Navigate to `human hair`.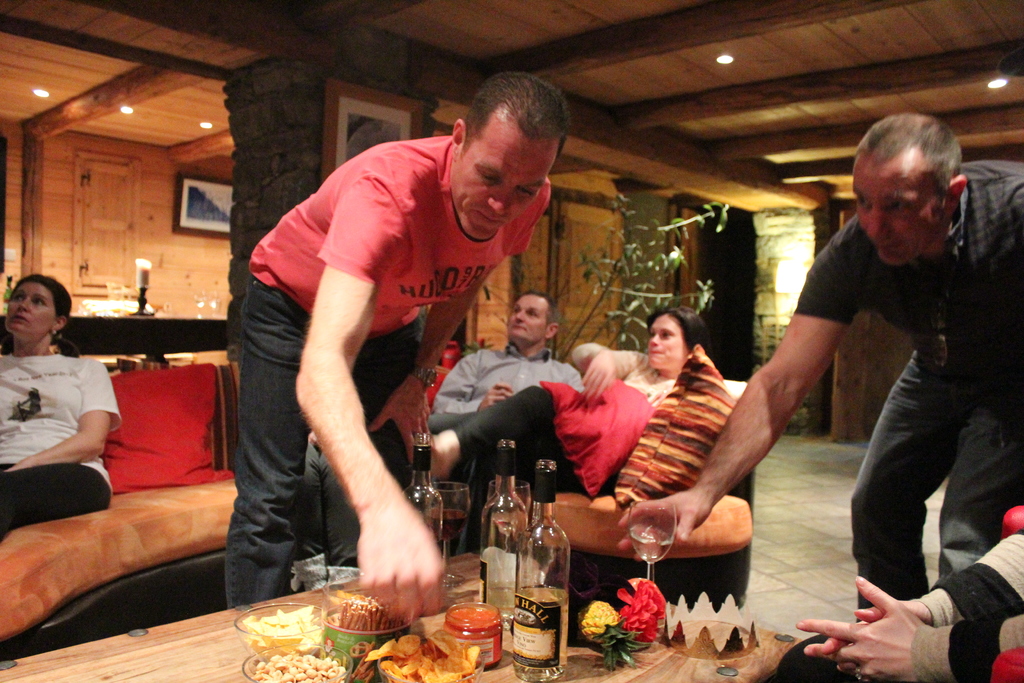
Navigation target: 25, 273, 72, 323.
